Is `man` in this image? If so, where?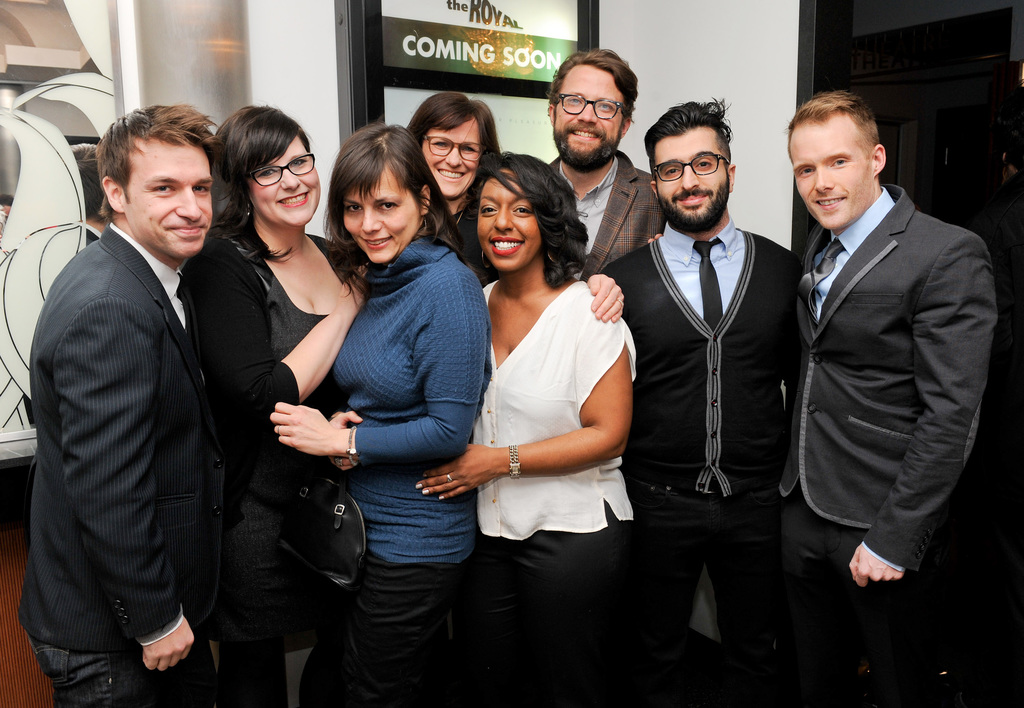
Yes, at 543 45 669 283.
